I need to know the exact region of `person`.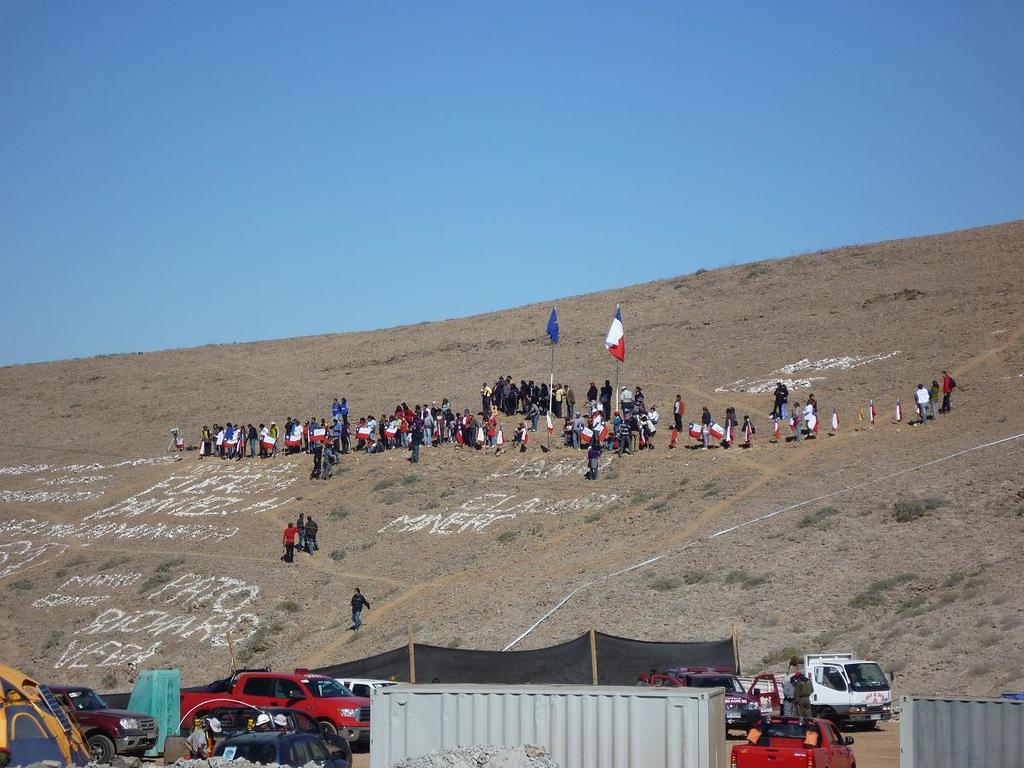
Region: (282, 522, 301, 558).
